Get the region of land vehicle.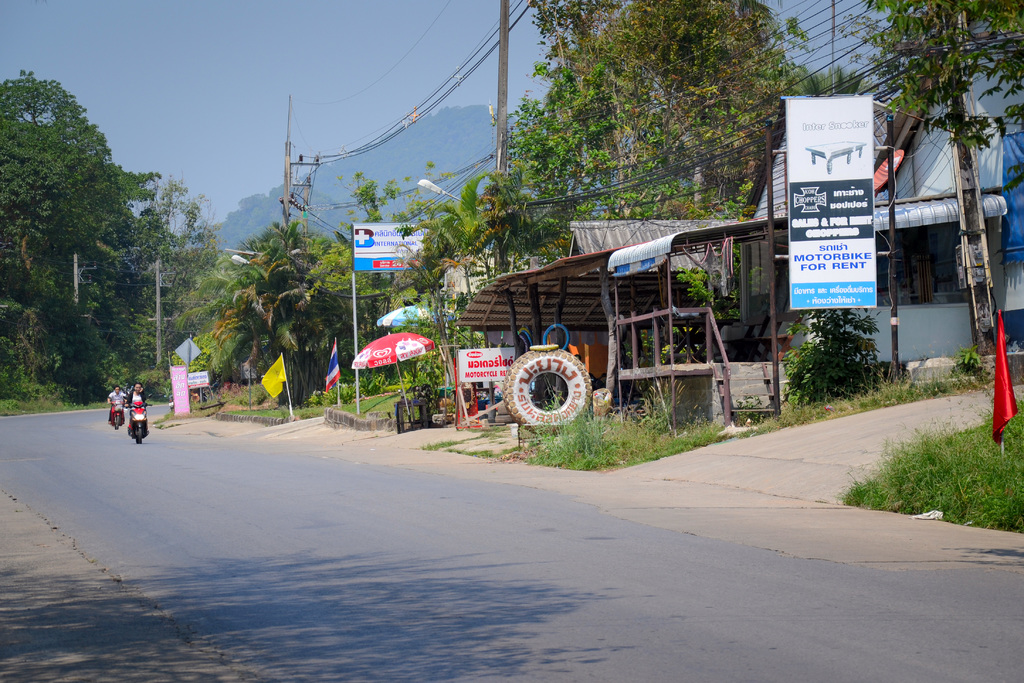
BBox(122, 390, 154, 447).
